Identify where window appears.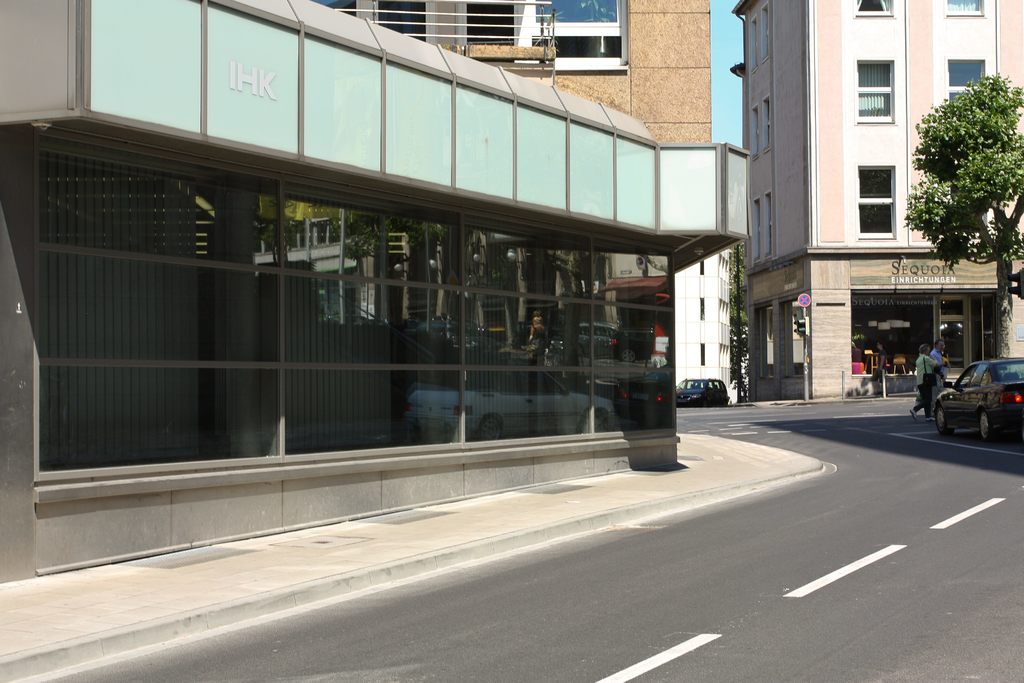
Appears at (762, 191, 772, 256).
